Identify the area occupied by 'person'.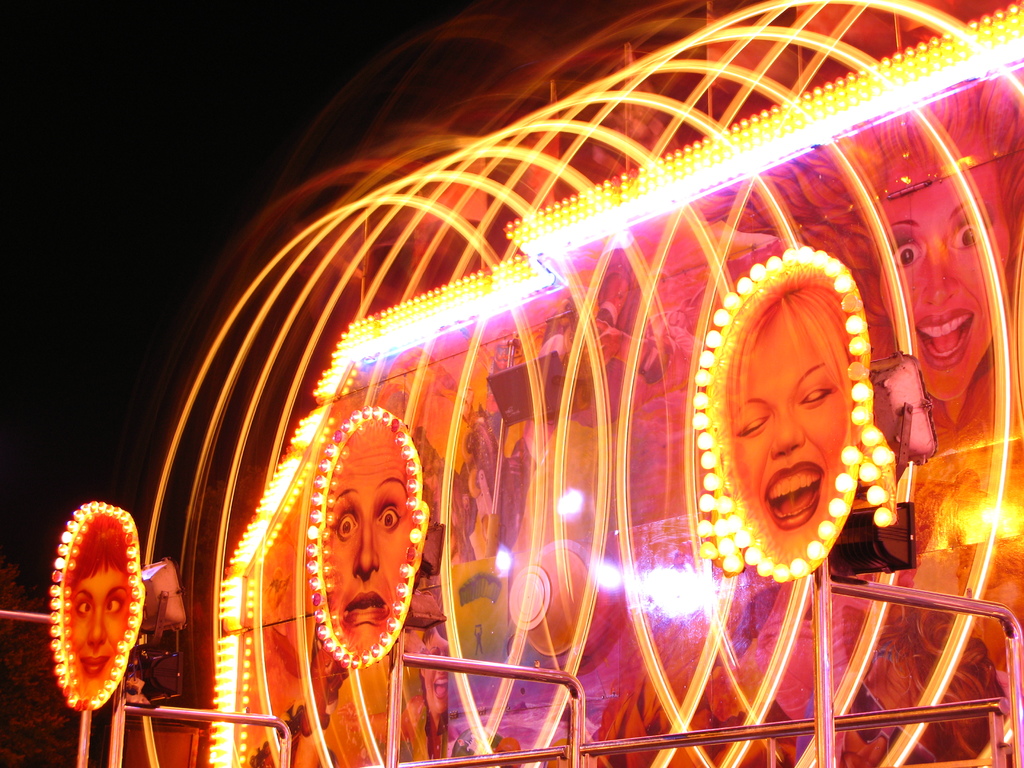
Area: <region>473, 623, 483, 655</region>.
